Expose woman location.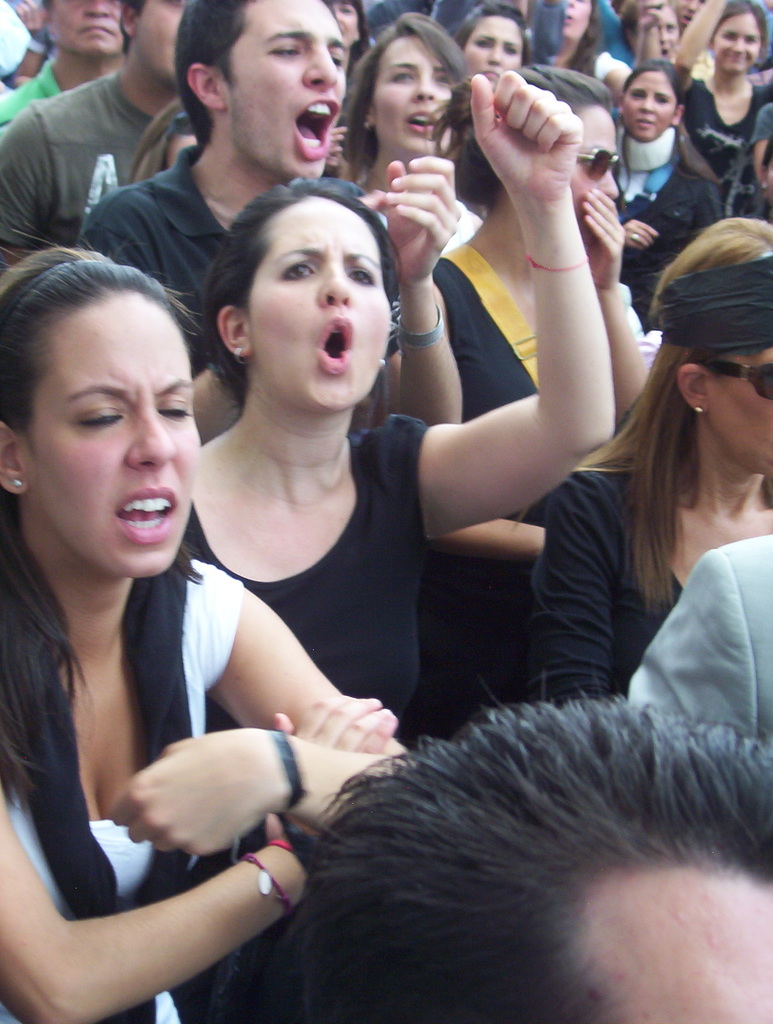
Exposed at x1=0 y1=245 x2=398 y2=1023.
